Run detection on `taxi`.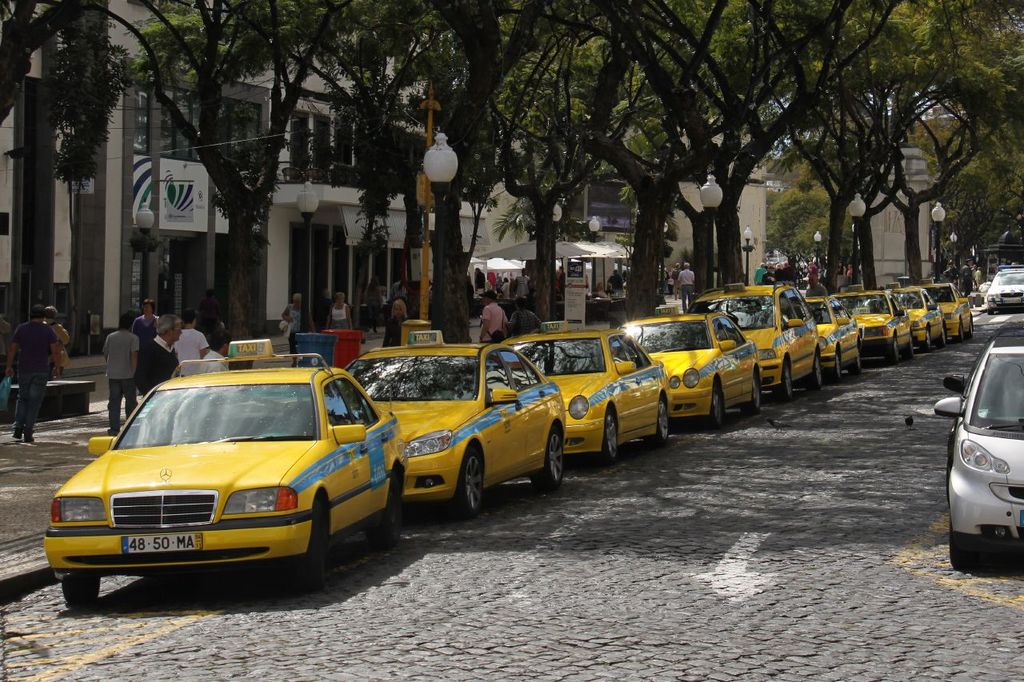
Result: (x1=686, y1=277, x2=829, y2=403).
